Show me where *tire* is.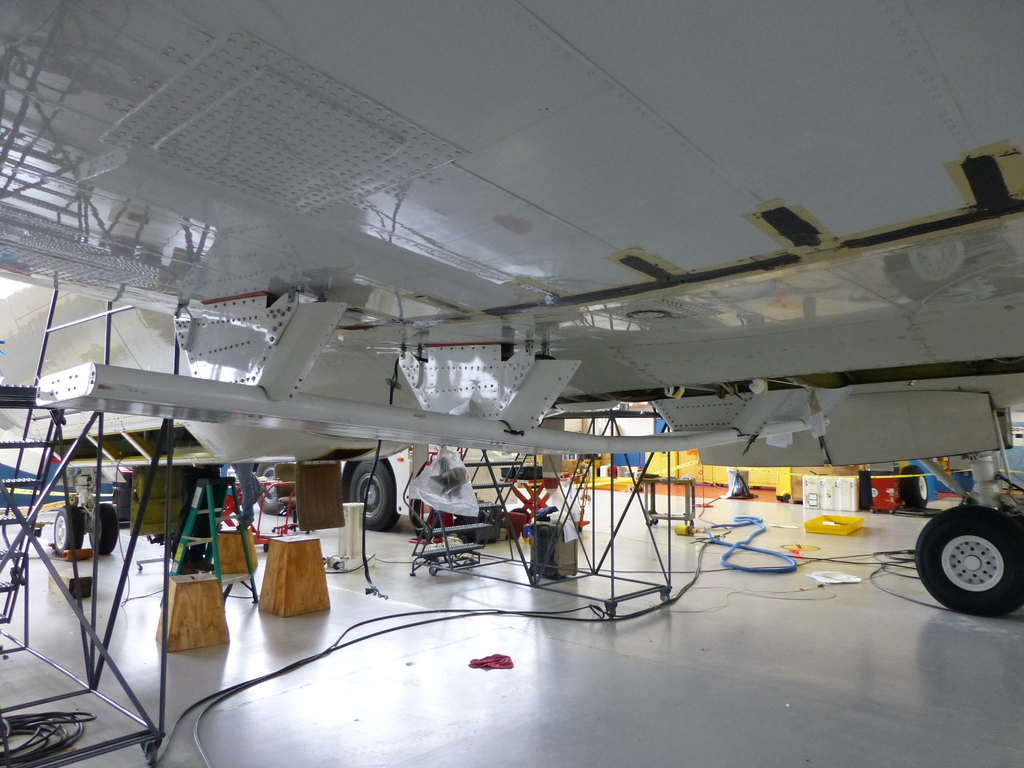
*tire* is at left=54, top=506, right=83, bottom=557.
